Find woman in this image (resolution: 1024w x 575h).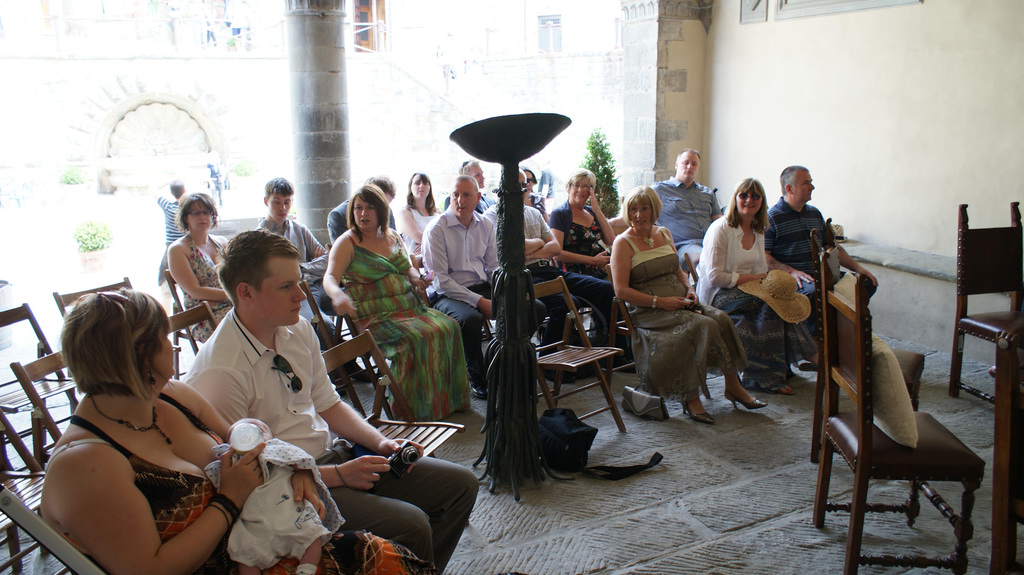
Rect(316, 187, 476, 427).
